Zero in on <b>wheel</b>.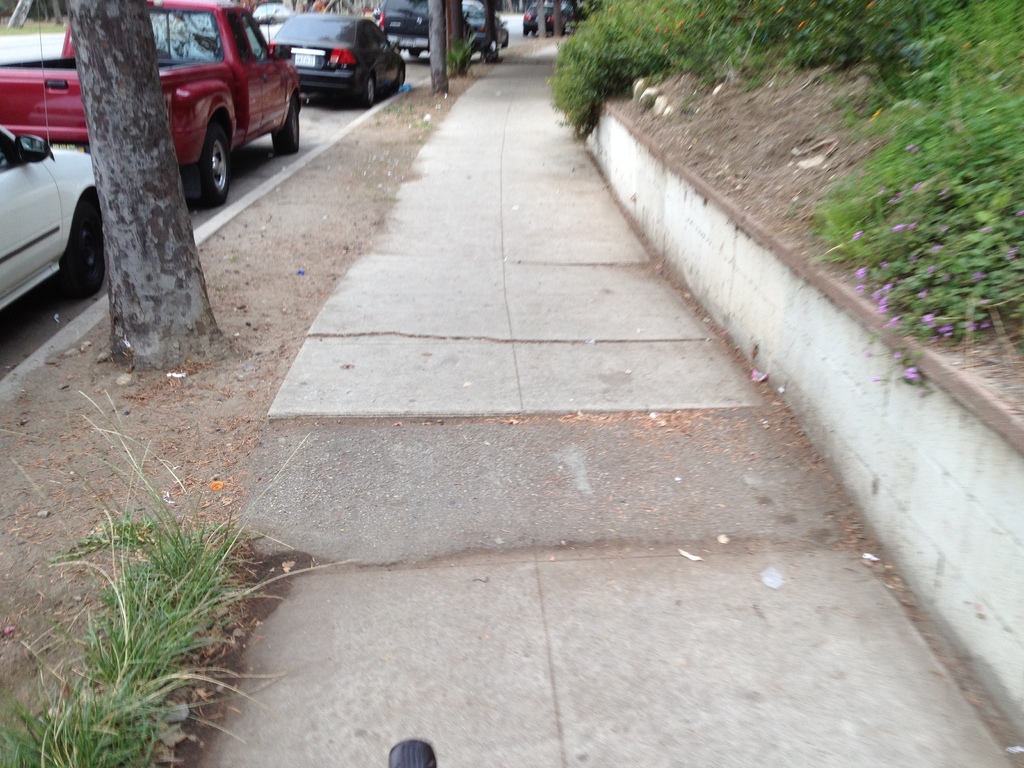
Zeroed in: x1=272 y1=98 x2=300 y2=154.
